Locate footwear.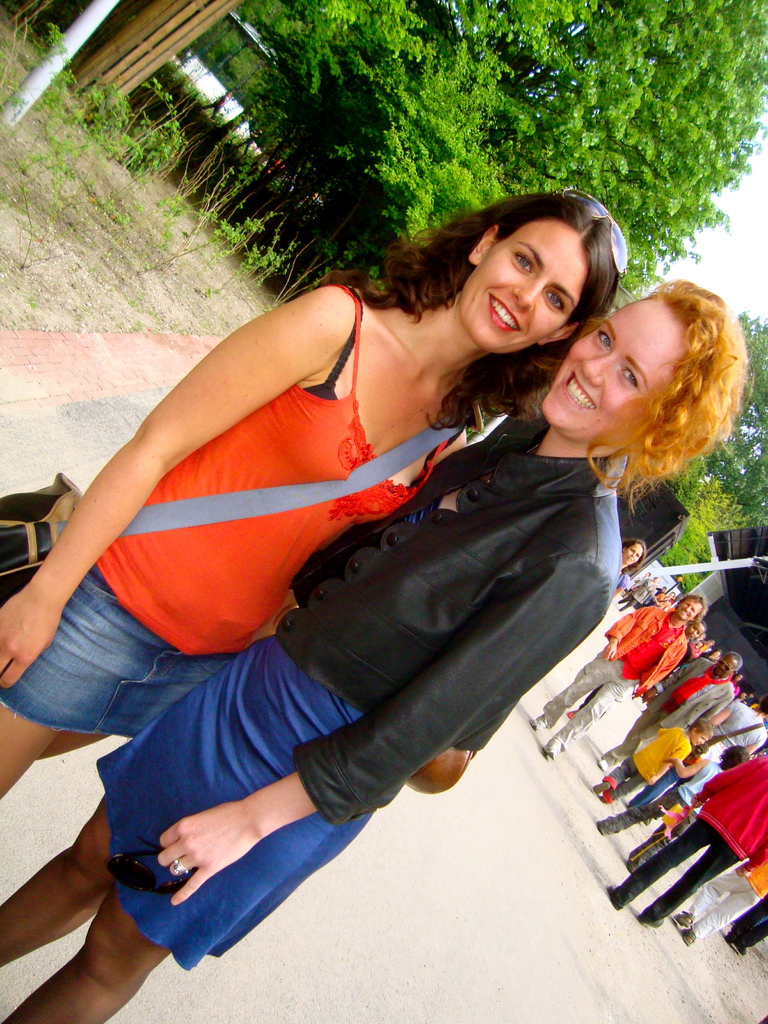
Bounding box: 675/911/696/932.
